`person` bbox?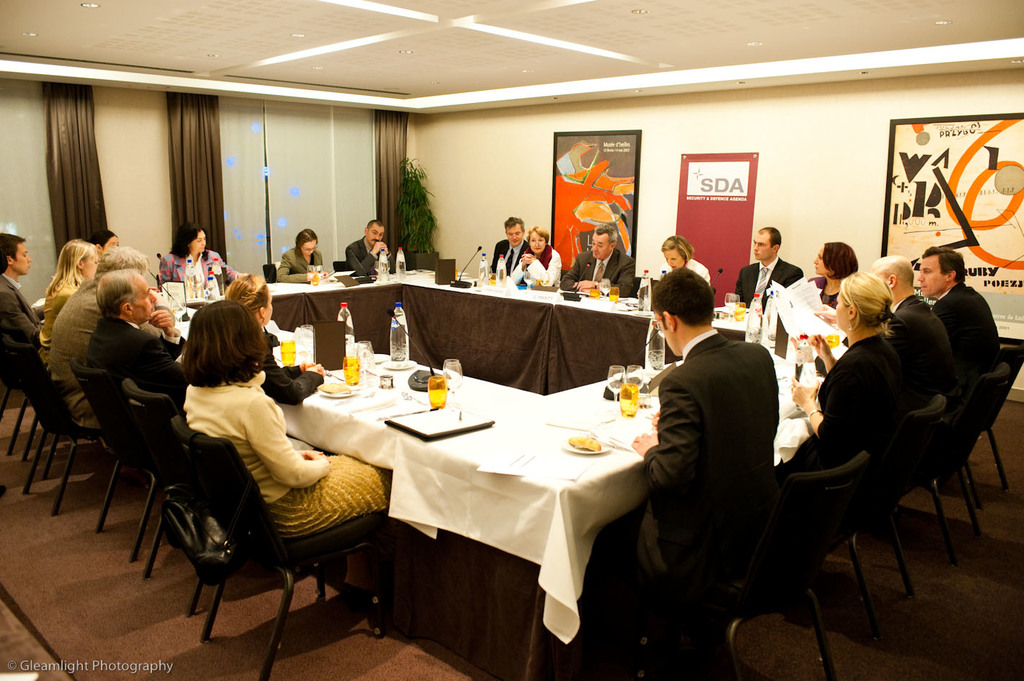
[157,221,229,287]
